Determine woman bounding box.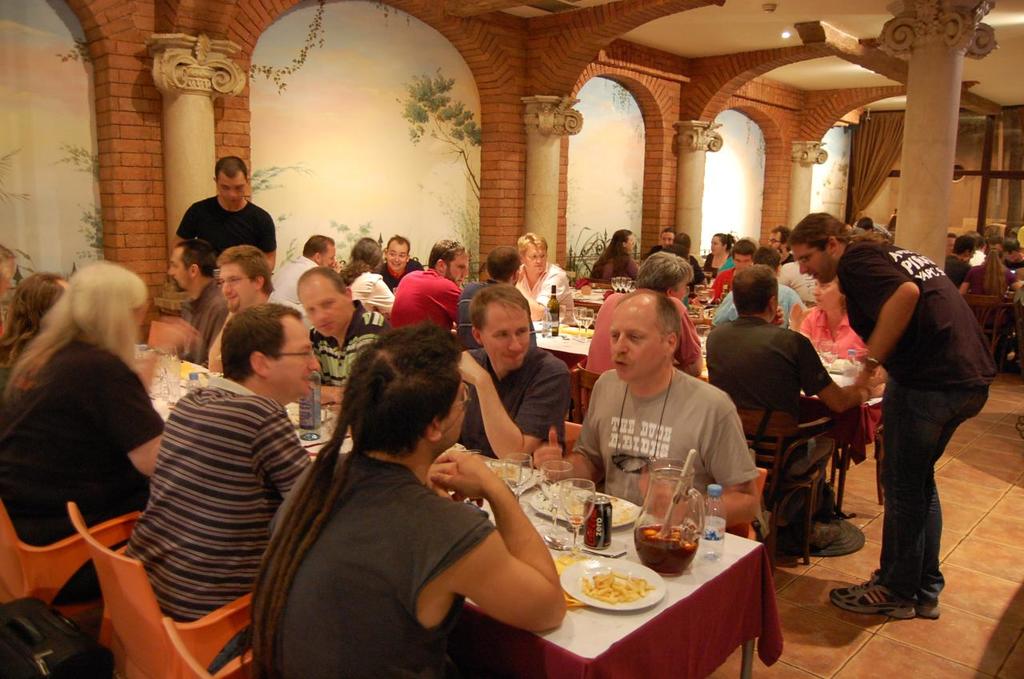
Determined: <region>964, 247, 1021, 369</region>.
